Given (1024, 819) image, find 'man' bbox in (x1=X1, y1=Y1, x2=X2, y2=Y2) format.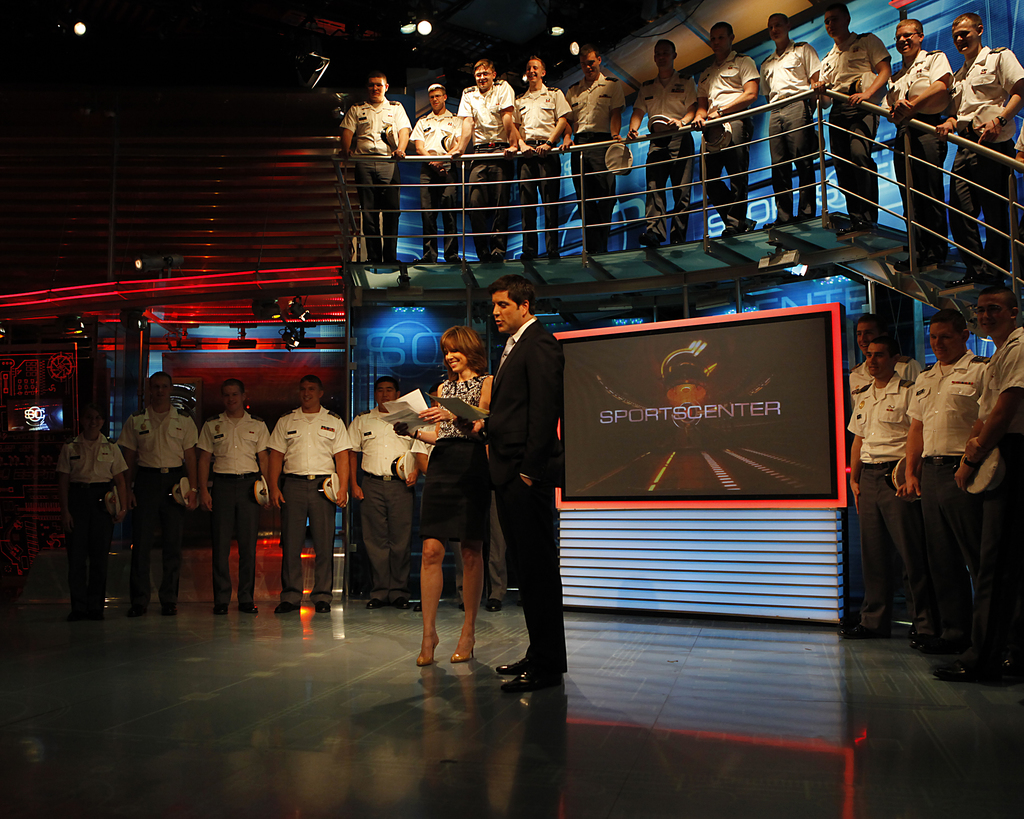
(x1=838, y1=303, x2=908, y2=410).
